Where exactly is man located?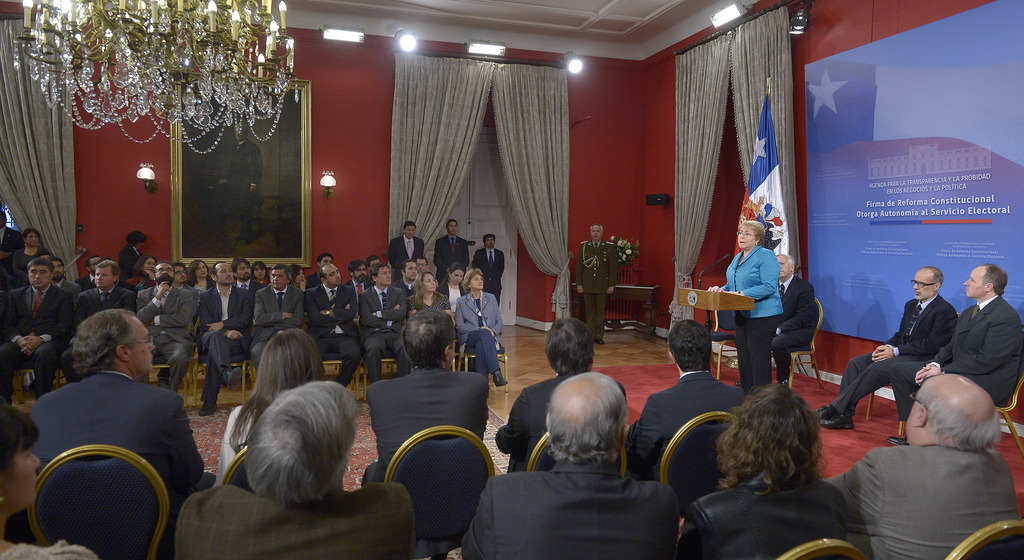
Its bounding box is (343,259,373,292).
